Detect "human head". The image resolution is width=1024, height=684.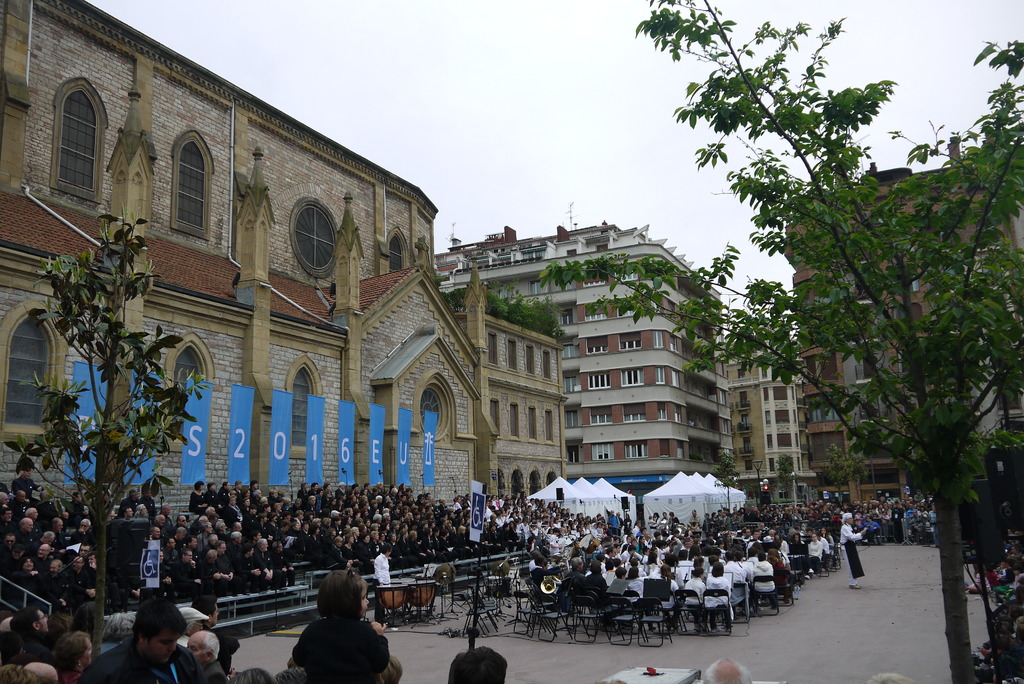
crop(724, 551, 733, 561).
